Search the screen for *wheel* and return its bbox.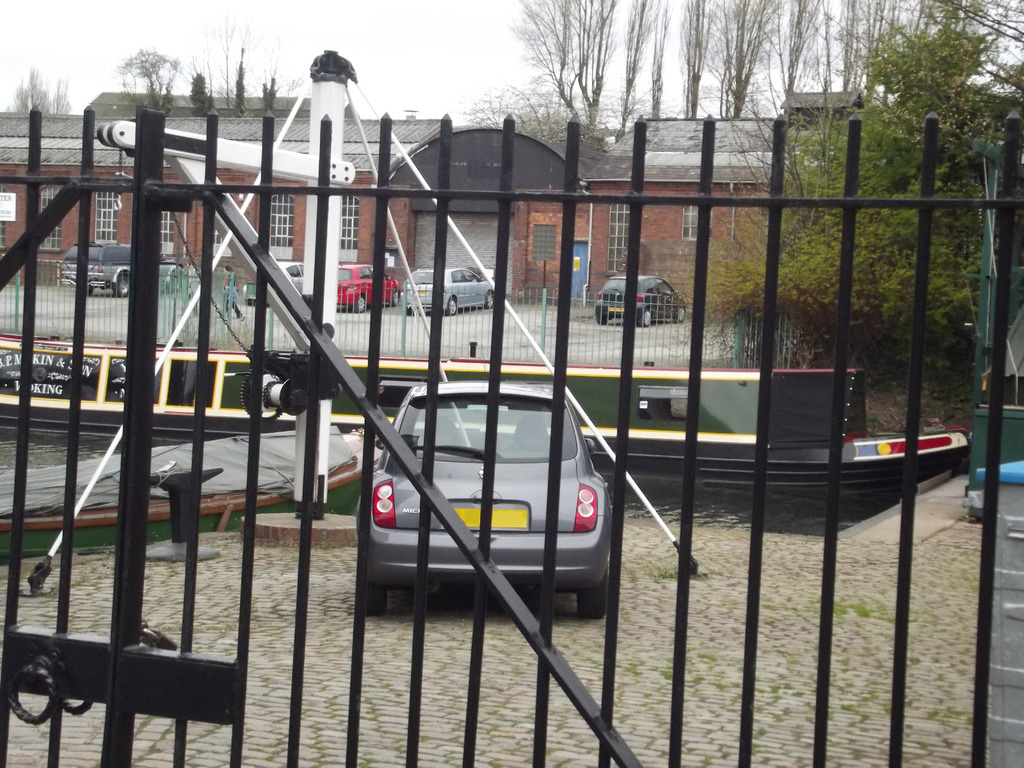
Found: 360:296:366:316.
